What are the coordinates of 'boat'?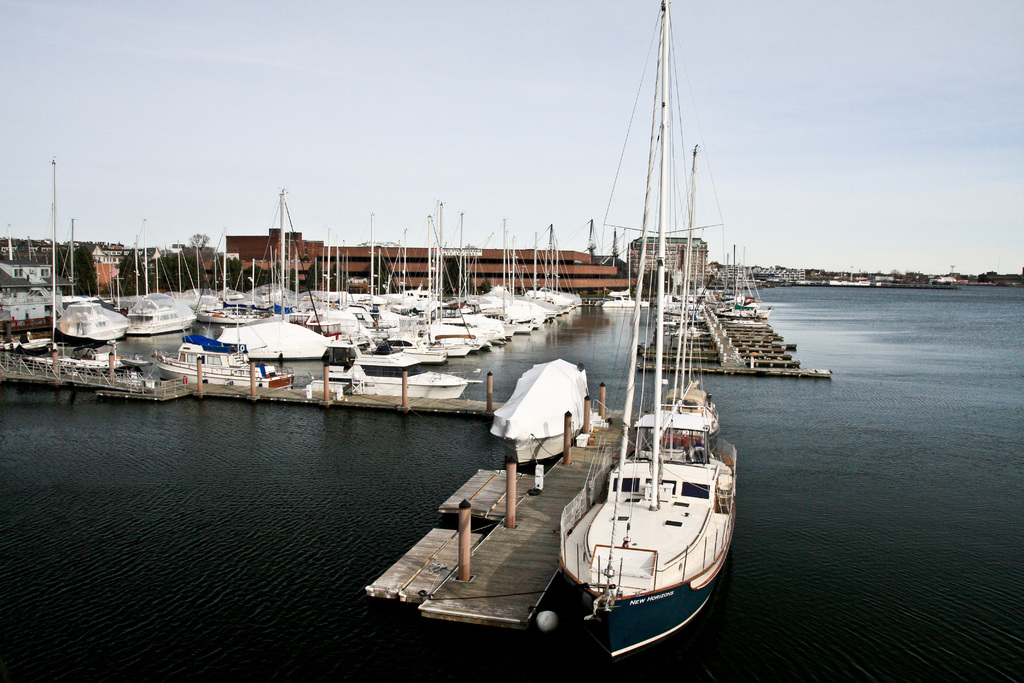
bbox(19, 341, 136, 371).
